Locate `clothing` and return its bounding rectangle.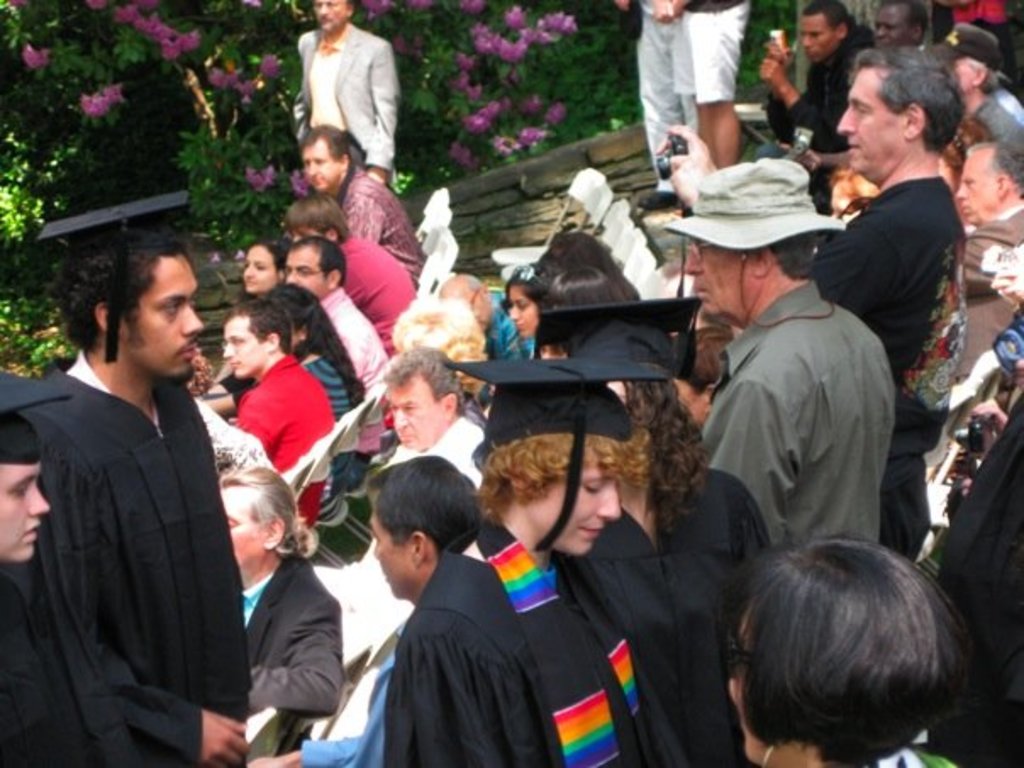
region(632, 0, 688, 183).
